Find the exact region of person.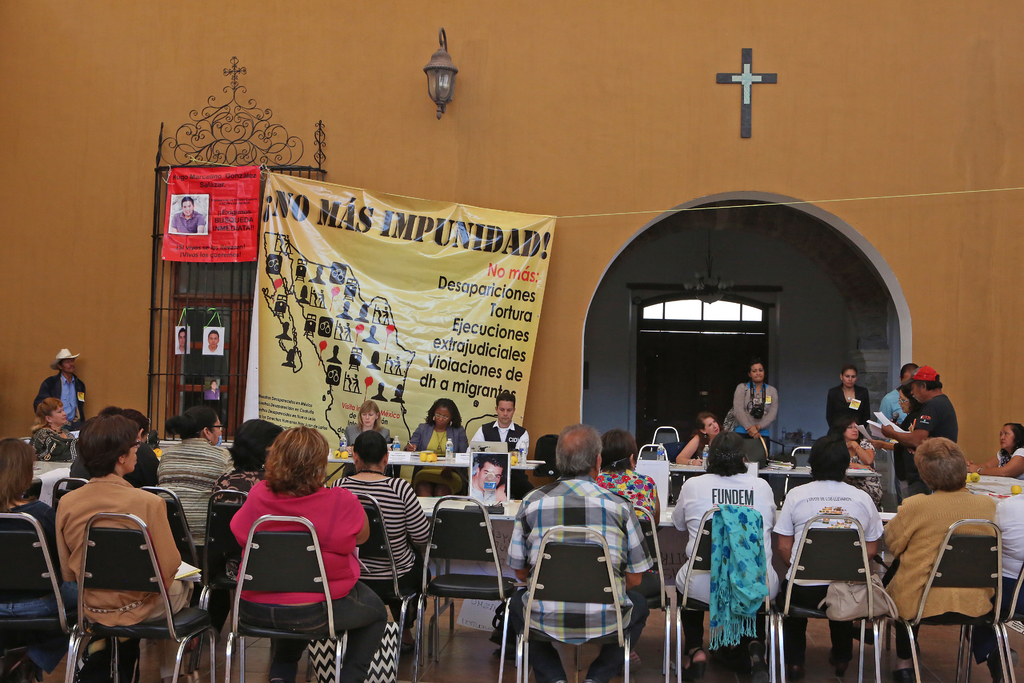
Exact region: detection(829, 415, 874, 470).
